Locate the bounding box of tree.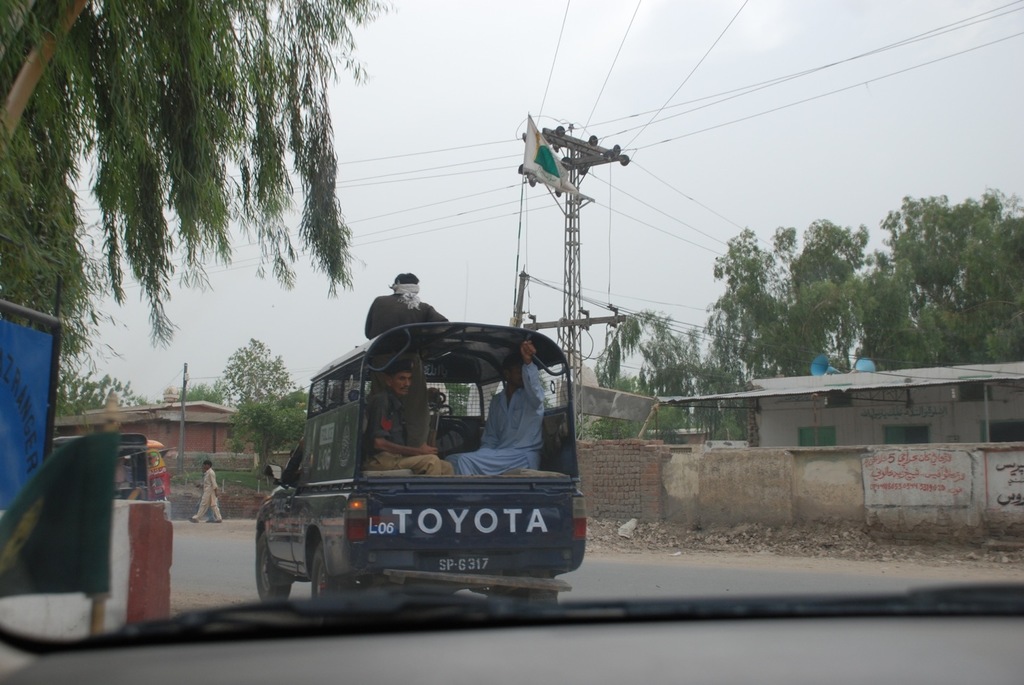
Bounding box: (0,0,396,346).
